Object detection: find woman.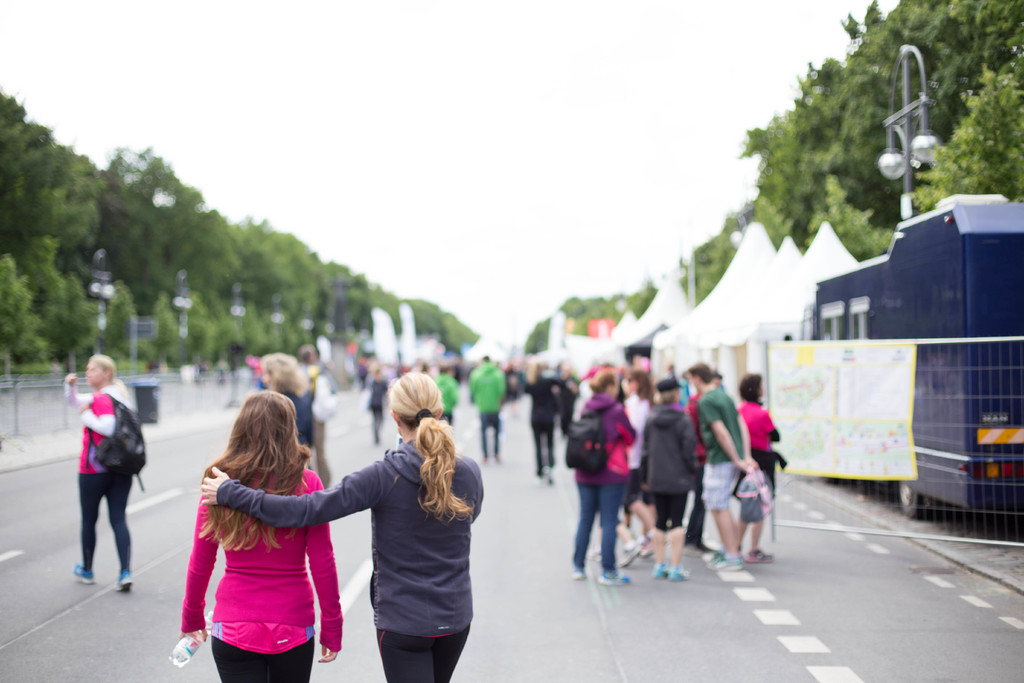
569 368 632 583.
